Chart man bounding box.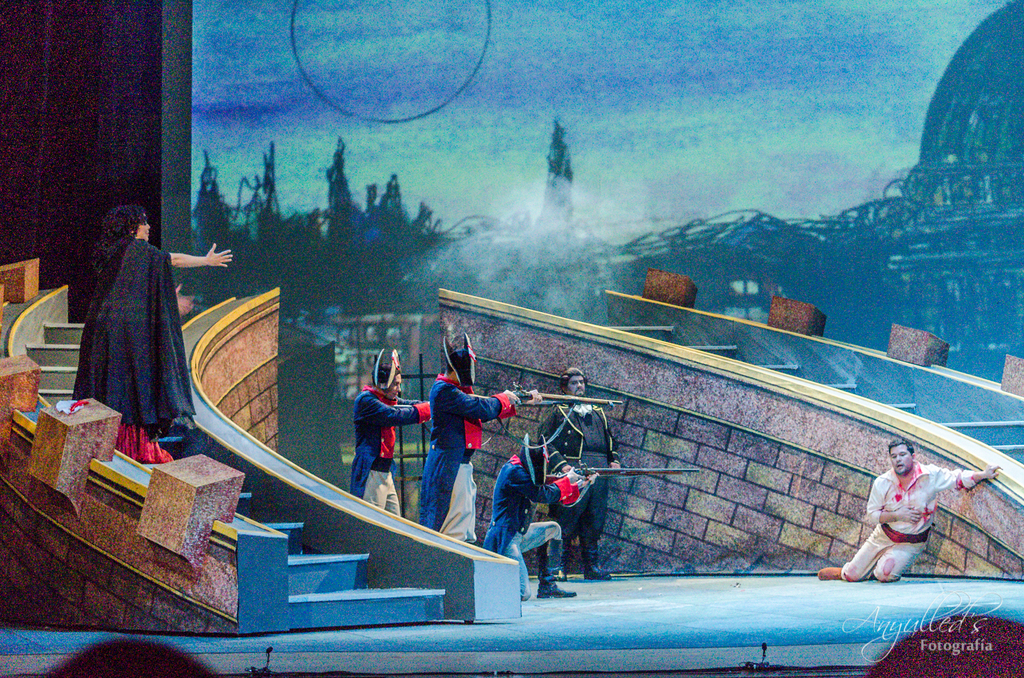
Charted: left=481, top=436, right=583, bottom=606.
